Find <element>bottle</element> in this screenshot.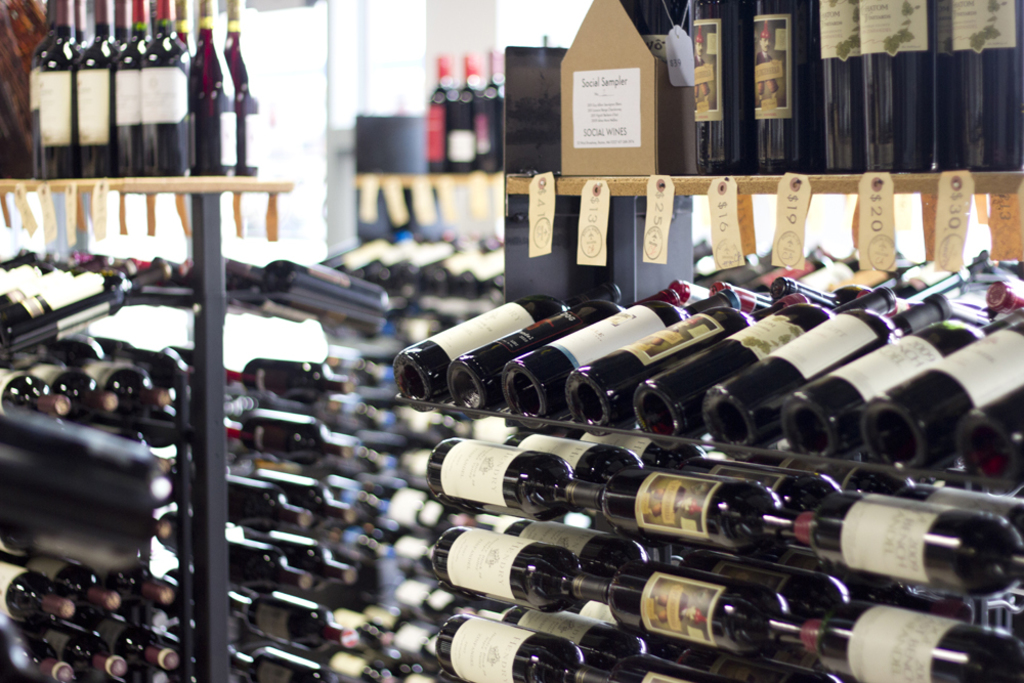
The bounding box for <element>bottle</element> is Rect(249, 530, 354, 587).
